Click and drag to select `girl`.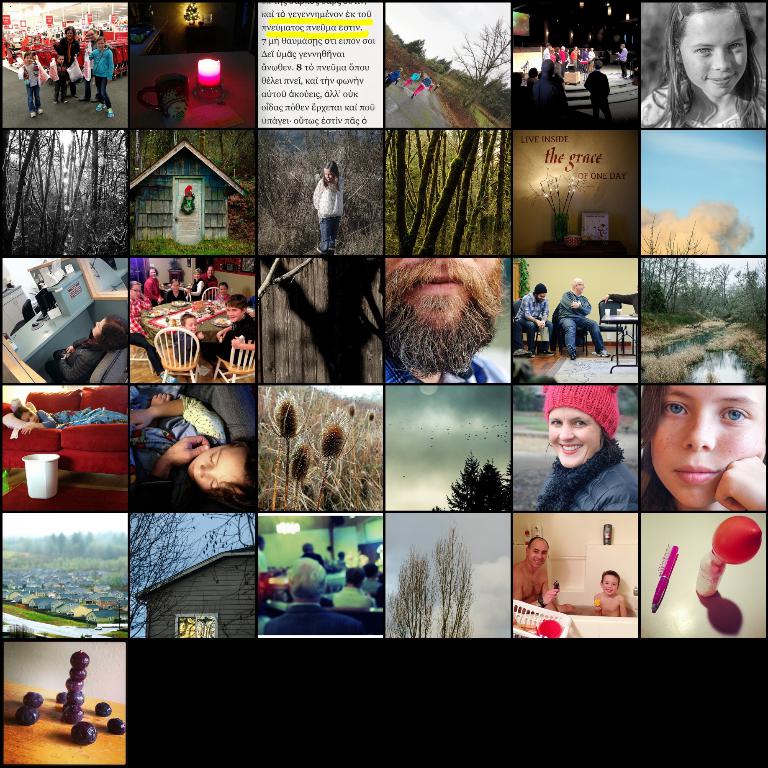
Selection: bbox=(83, 35, 114, 116).
